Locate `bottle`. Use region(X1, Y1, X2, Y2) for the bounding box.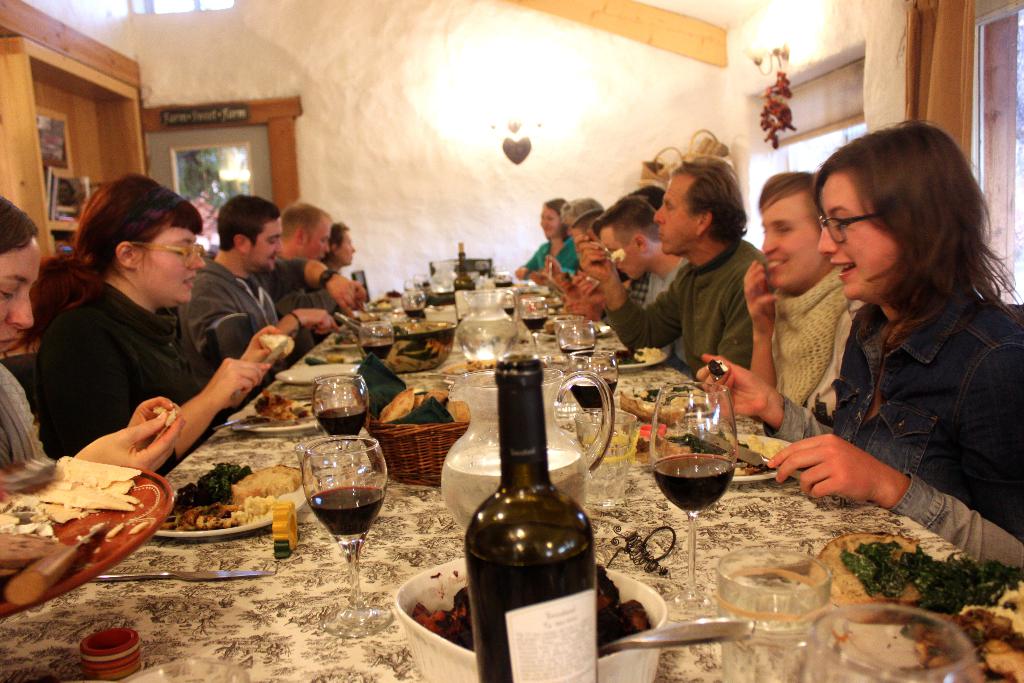
region(465, 356, 600, 682).
